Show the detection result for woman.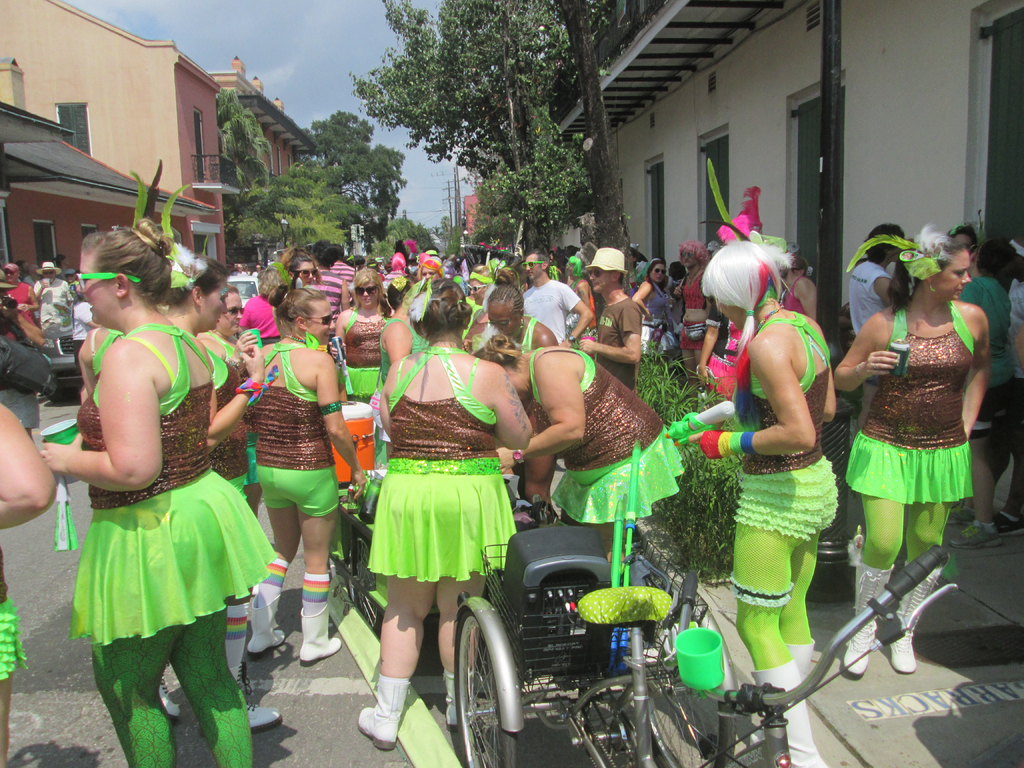
box(42, 219, 278, 767).
